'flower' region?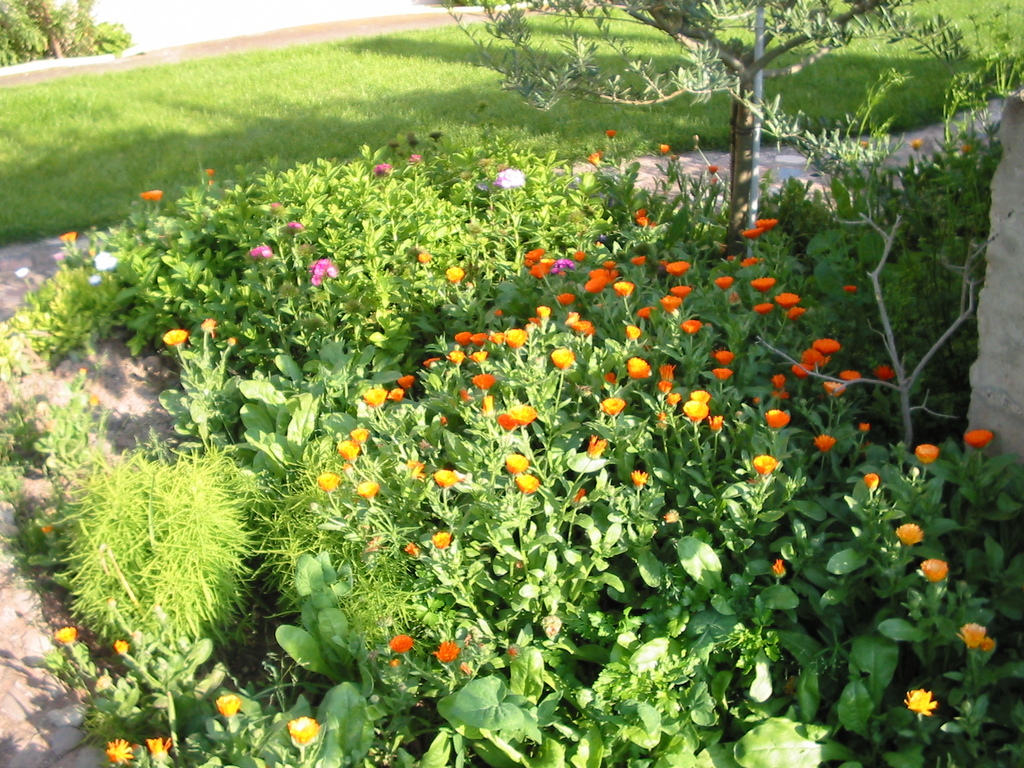
l=430, t=531, r=452, b=550
